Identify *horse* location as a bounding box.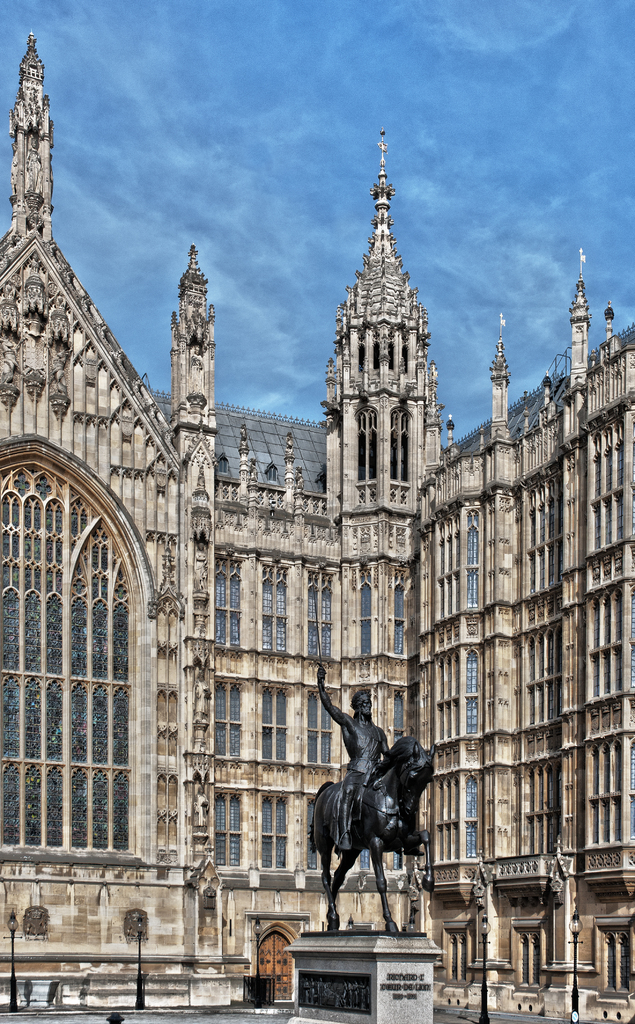
<box>308,727,441,935</box>.
